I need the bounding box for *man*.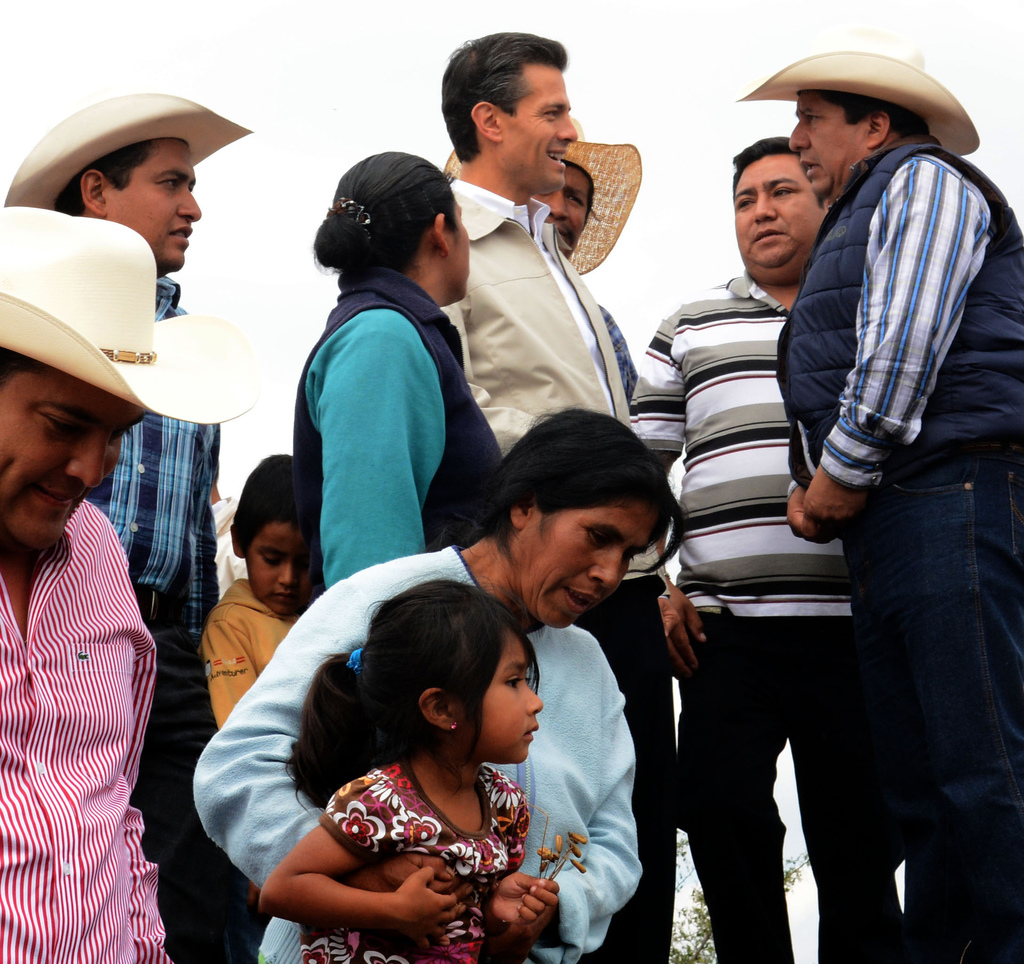
Here it is: [435,17,627,470].
